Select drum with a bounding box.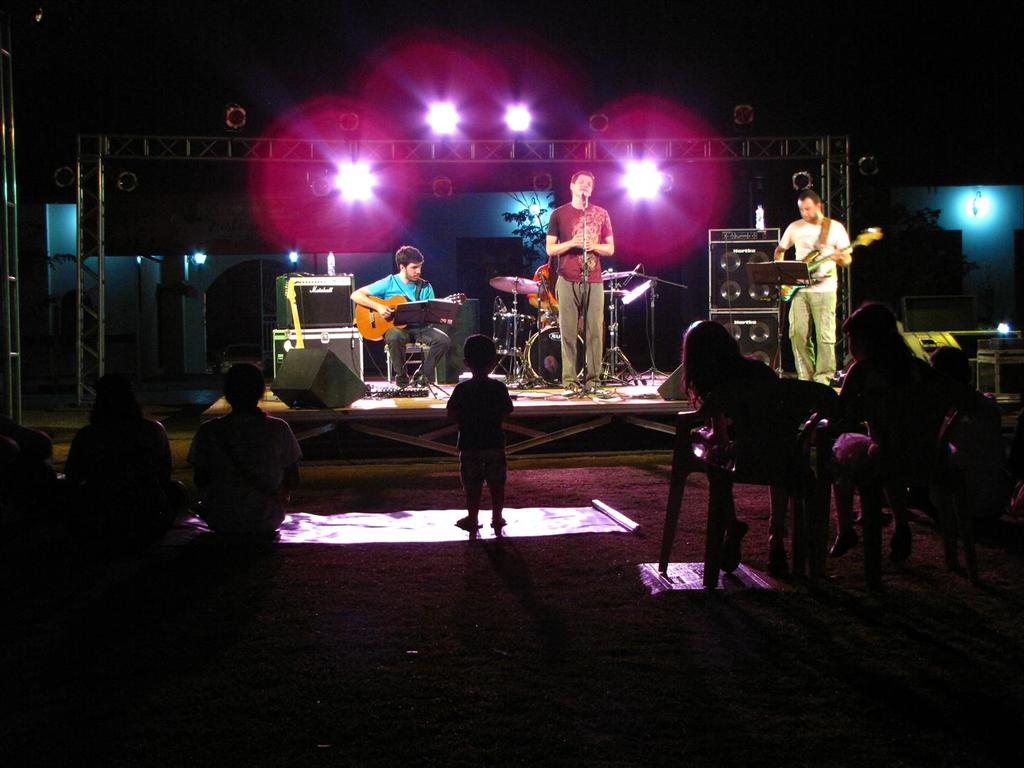
[491, 311, 534, 357].
